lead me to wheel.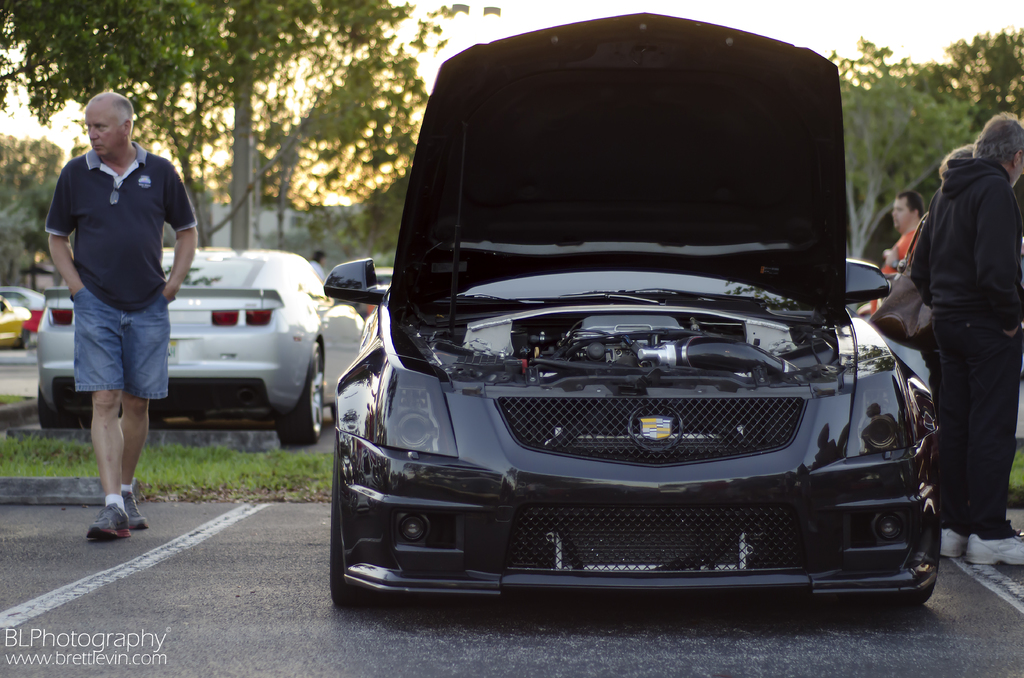
Lead to <box>325,446,383,610</box>.
